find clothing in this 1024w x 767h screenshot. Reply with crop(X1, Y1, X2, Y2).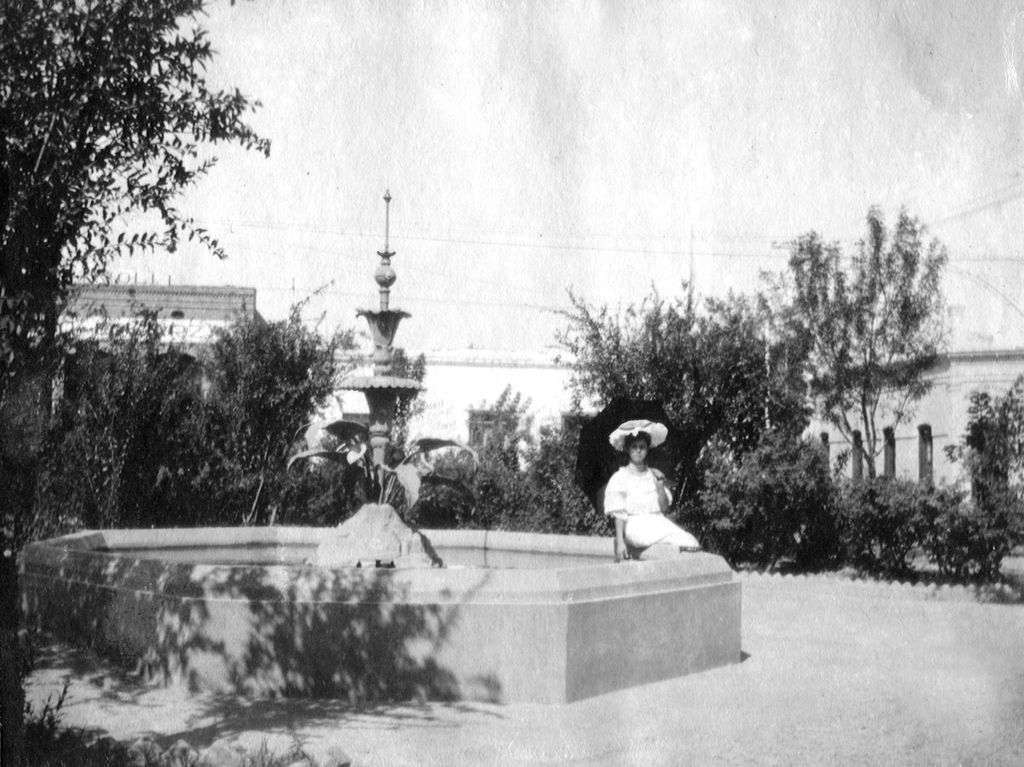
crop(602, 434, 694, 564).
